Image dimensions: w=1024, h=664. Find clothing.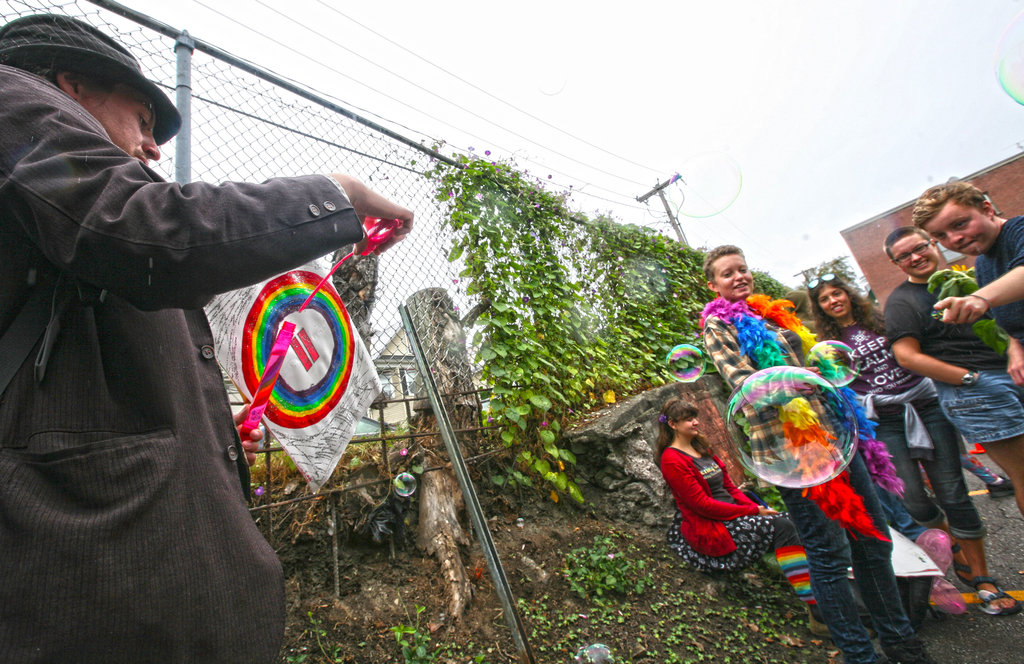
(879, 261, 1021, 442).
